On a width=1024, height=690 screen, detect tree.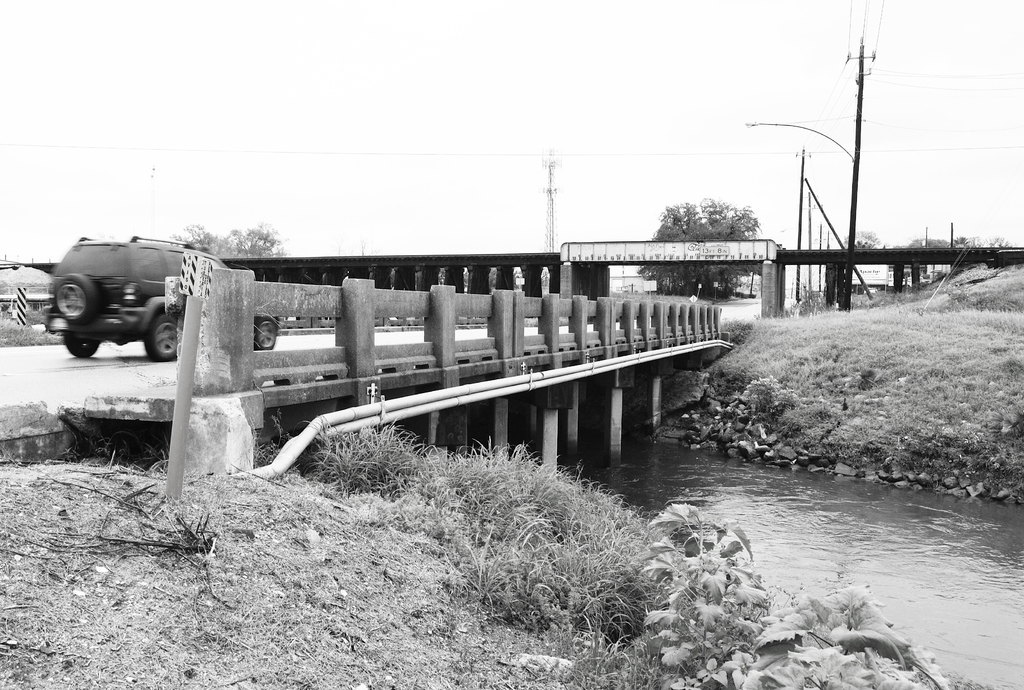
164, 224, 287, 255.
